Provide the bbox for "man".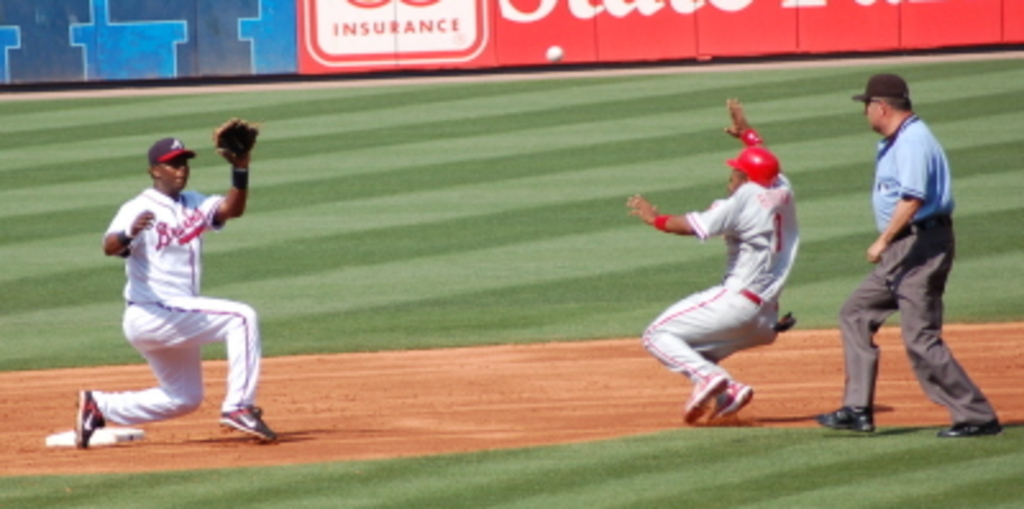
824/72/1006/448.
